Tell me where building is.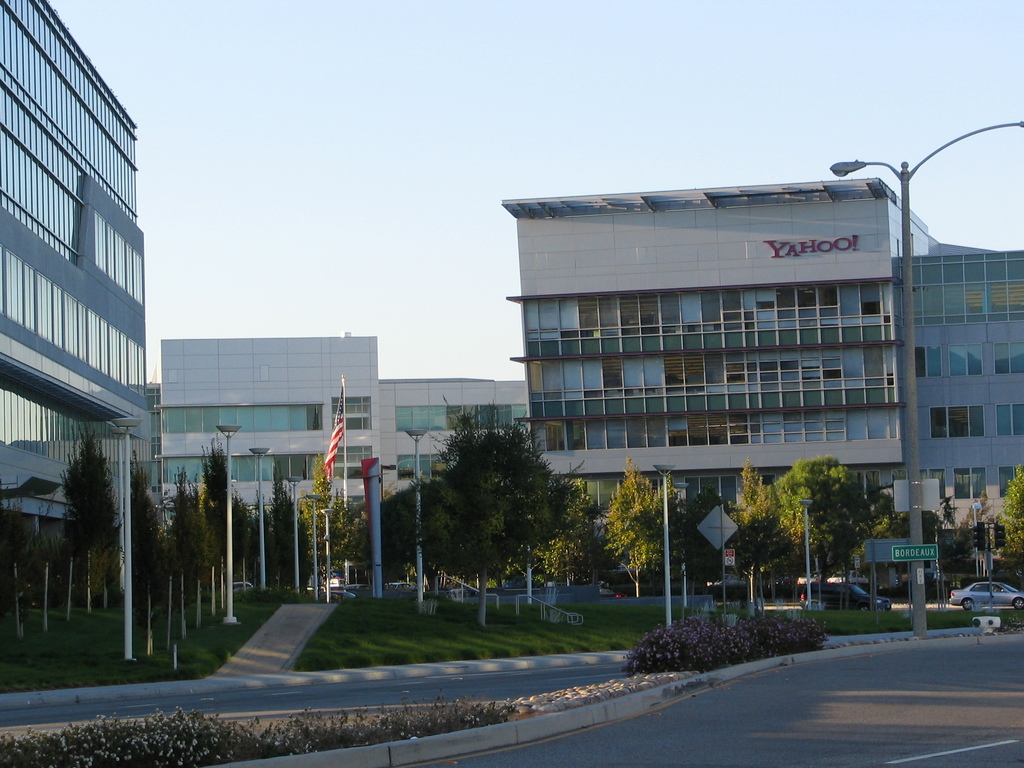
building is at pyautogui.locateOnScreen(500, 179, 1023, 573).
